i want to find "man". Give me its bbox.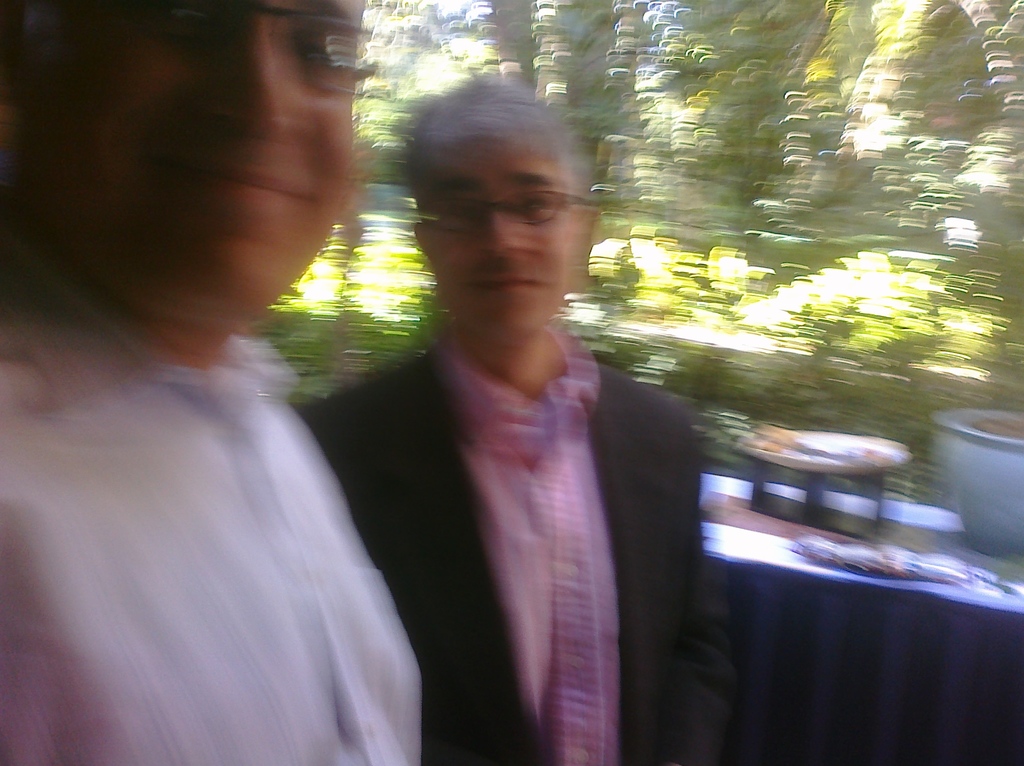
[230, 93, 749, 752].
